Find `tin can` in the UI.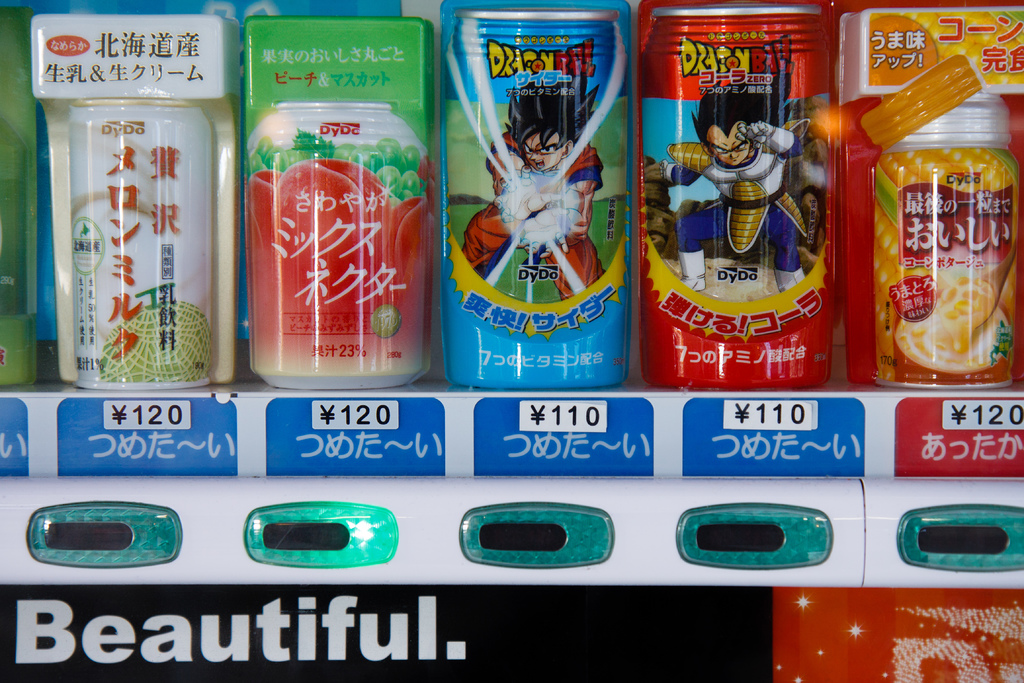
UI element at Rect(63, 97, 220, 388).
